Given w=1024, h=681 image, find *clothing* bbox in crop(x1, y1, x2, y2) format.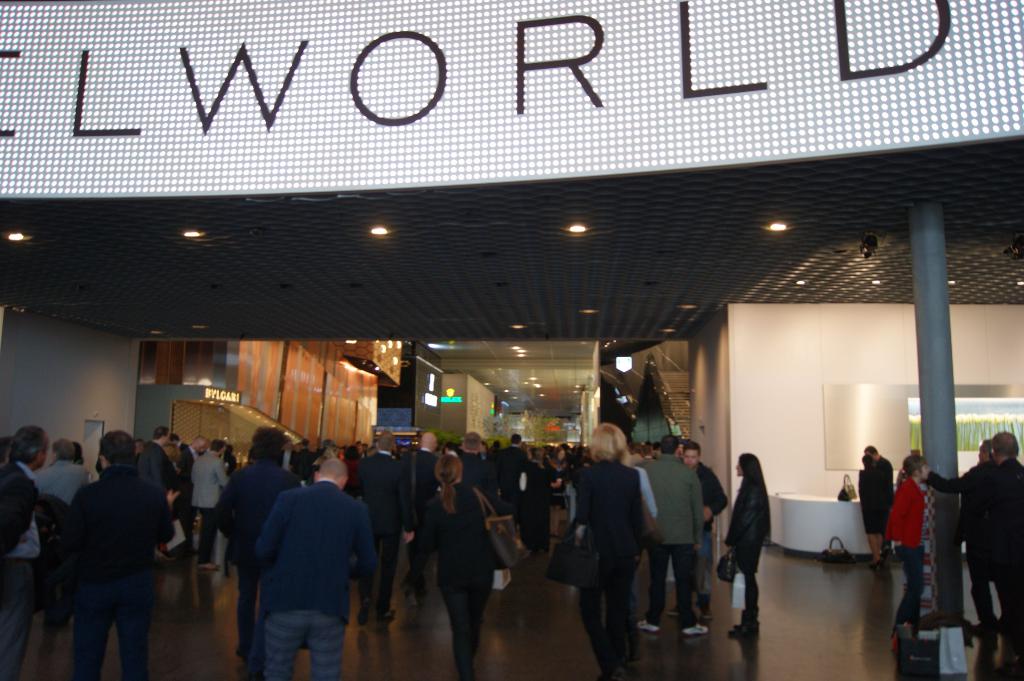
crop(963, 459, 1023, 557).
